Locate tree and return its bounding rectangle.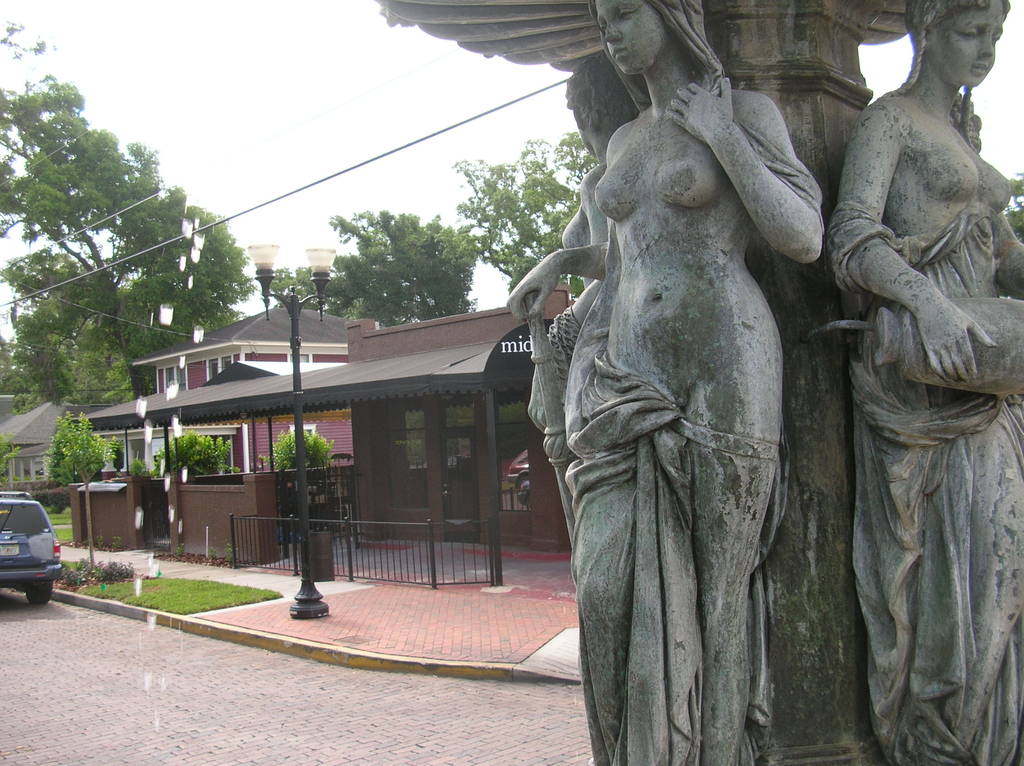
445:128:602:298.
